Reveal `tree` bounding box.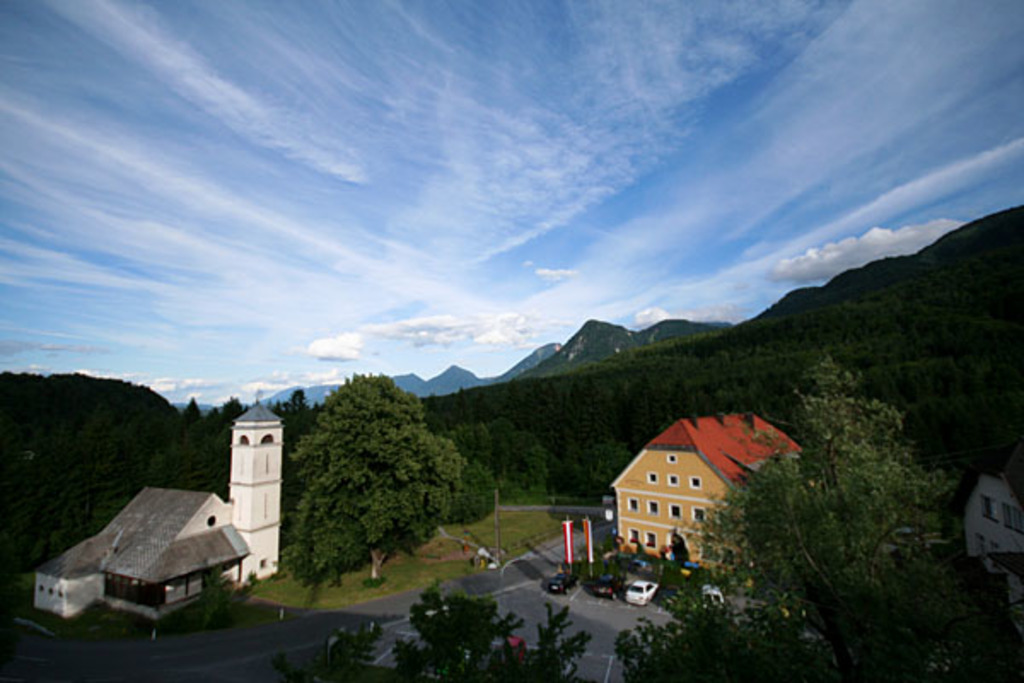
Revealed: bbox(689, 352, 959, 681).
